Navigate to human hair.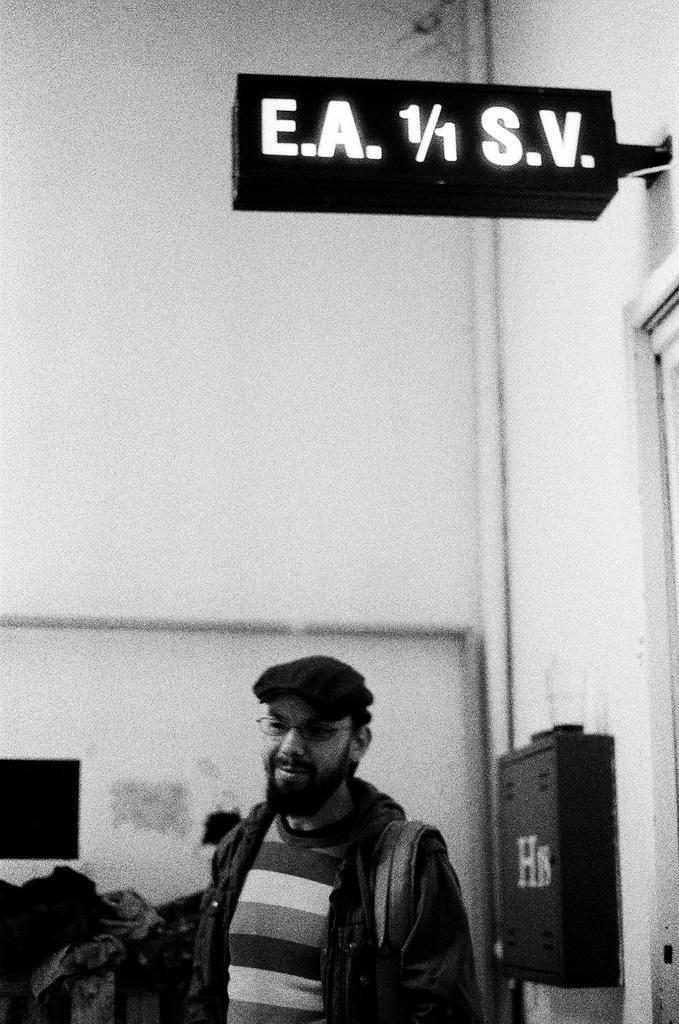
Navigation target: {"left": 346, "top": 714, "right": 372, "bottom": 762}.
